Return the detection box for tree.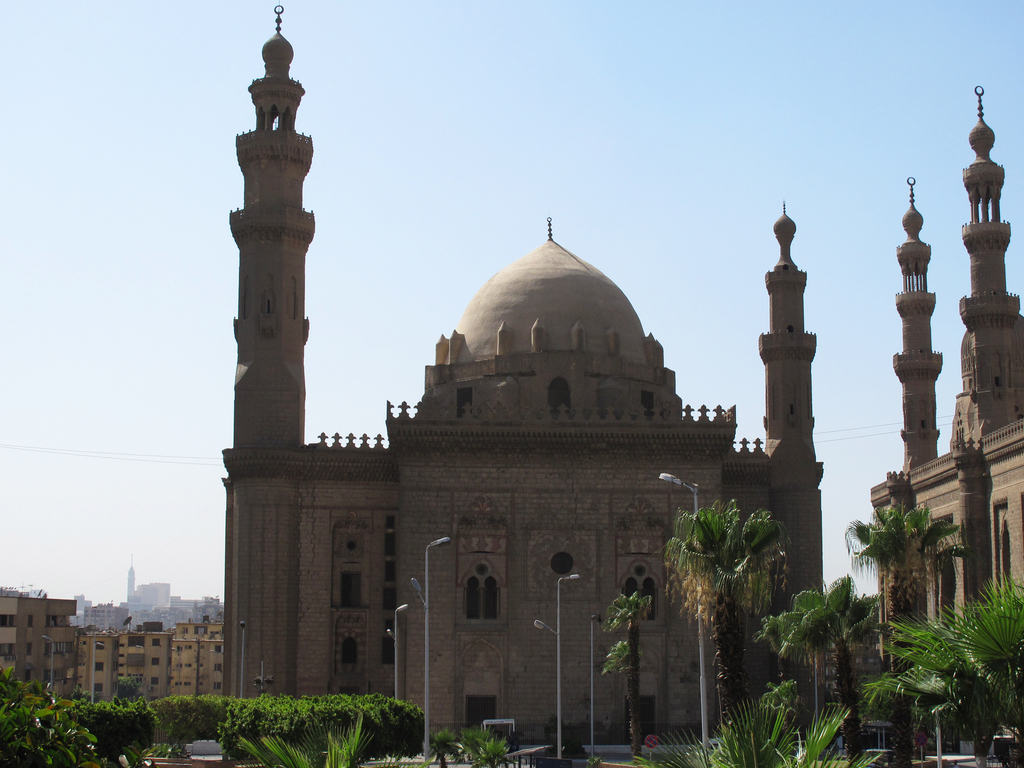
x1=236, y1=710, x2=384, y2=767.
